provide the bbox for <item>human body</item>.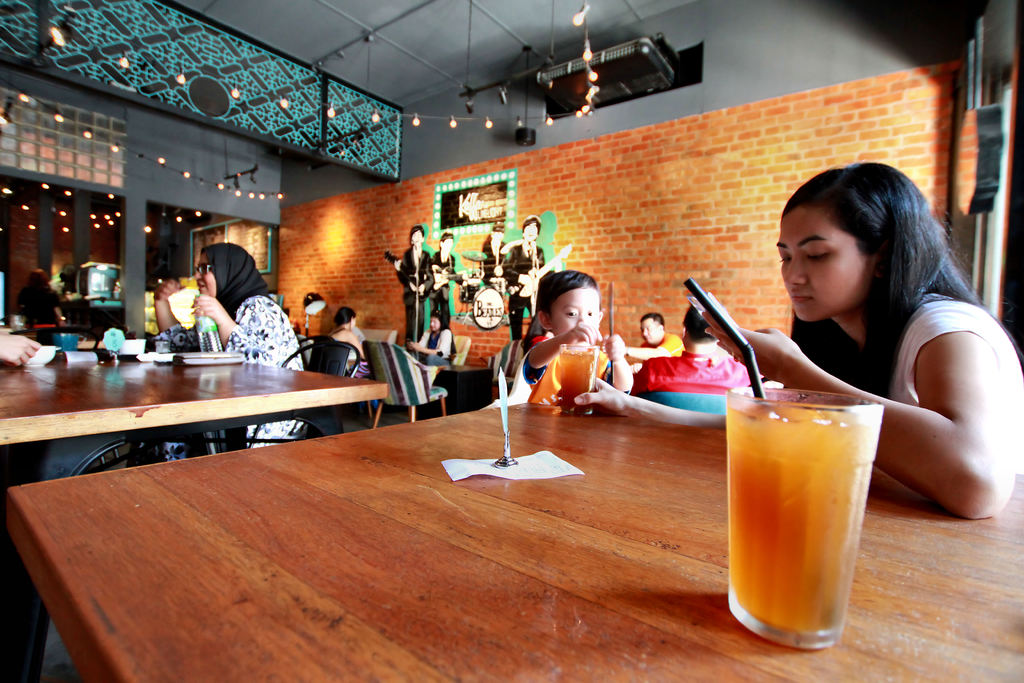
crop(509, 270, 637, 404).
